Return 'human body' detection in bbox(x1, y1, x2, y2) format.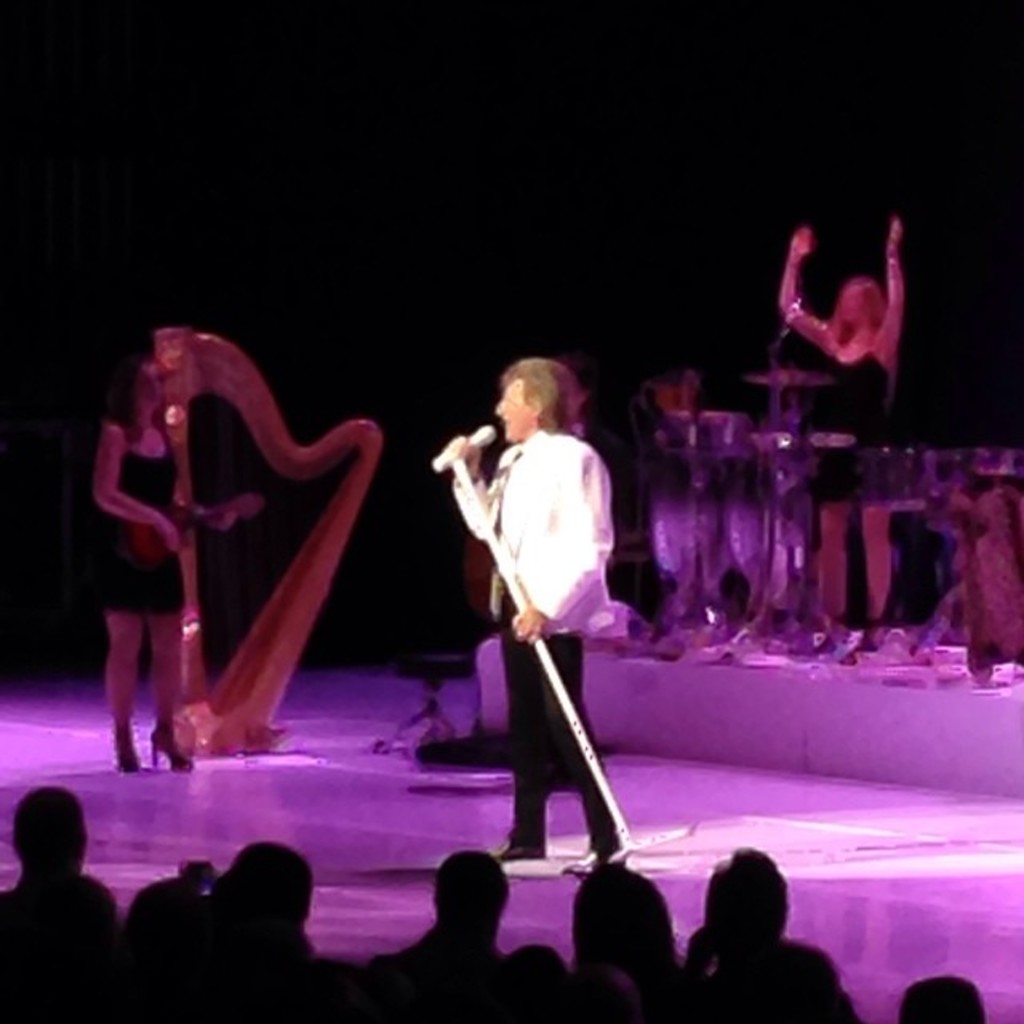
bbox(93, 418, 262, 794).
